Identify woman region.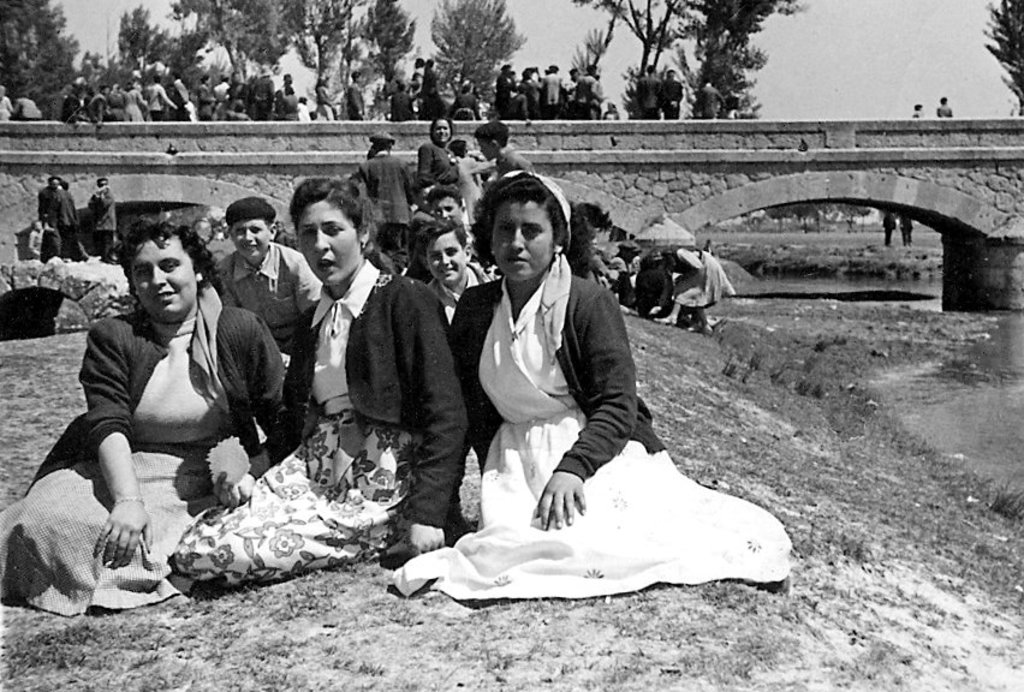
Region: x1=123, y1=80, x2=151, y2=120.
